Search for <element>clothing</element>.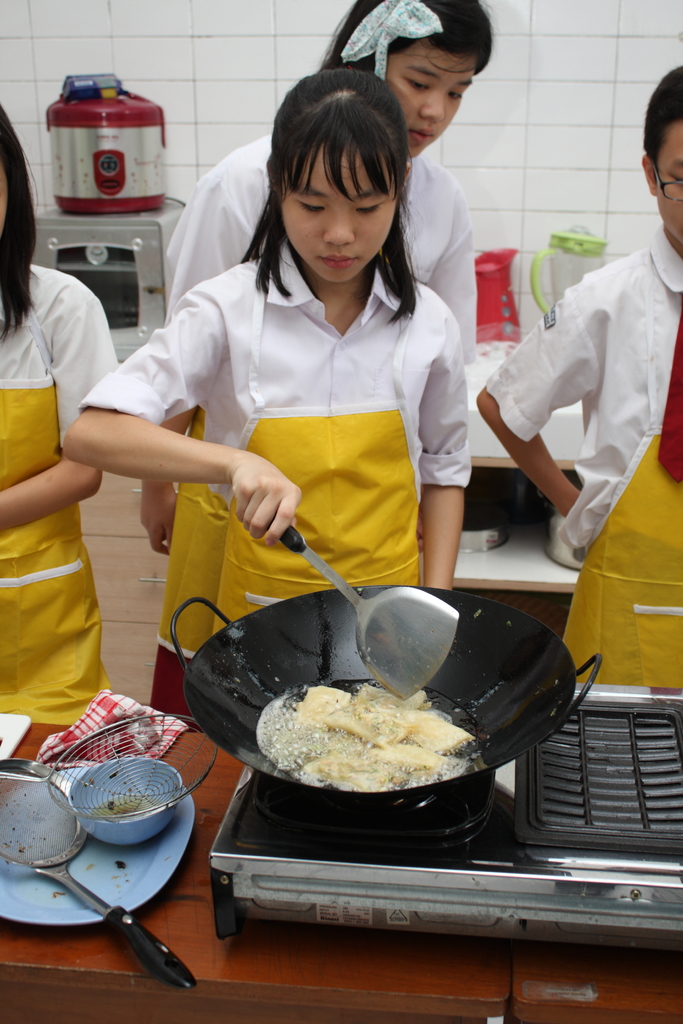
Found at <box>465,203,682,724</box>.
